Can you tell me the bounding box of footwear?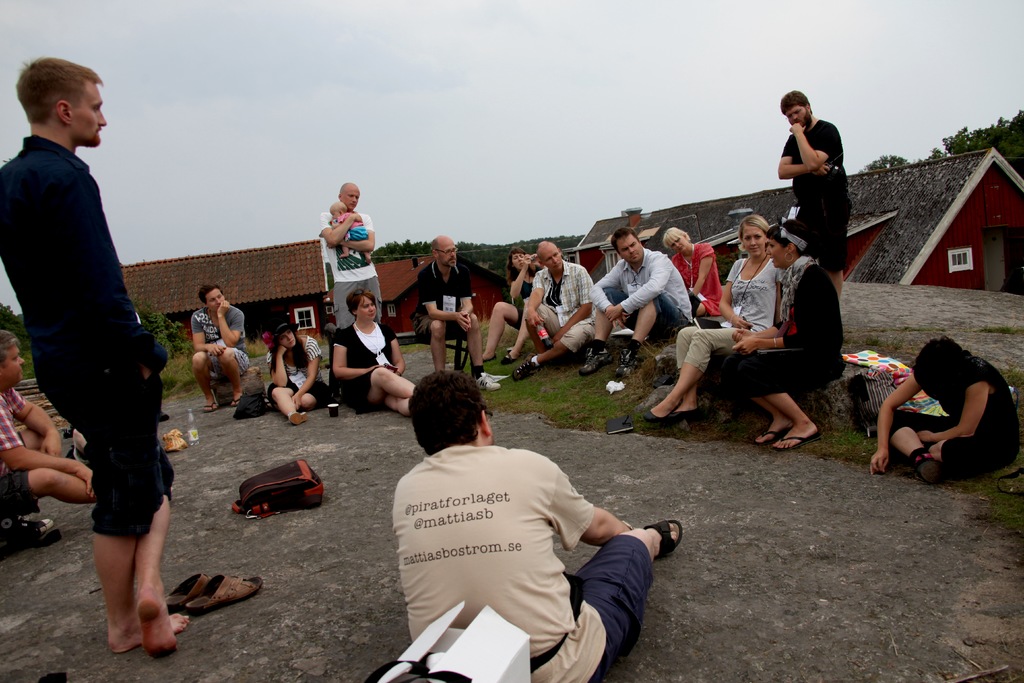
<bbox>576, 345, 614, 373</bbox>.
